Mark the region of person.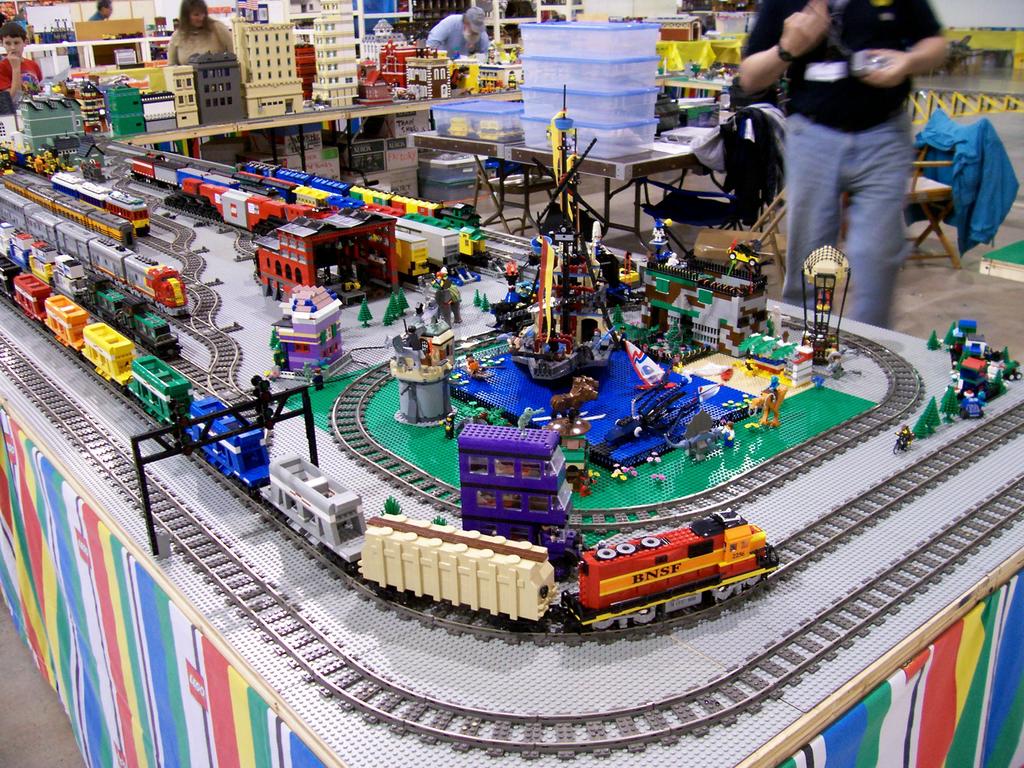
Region: {"left": 3, "top": 20, "right": 45, "bottom": 100}.
